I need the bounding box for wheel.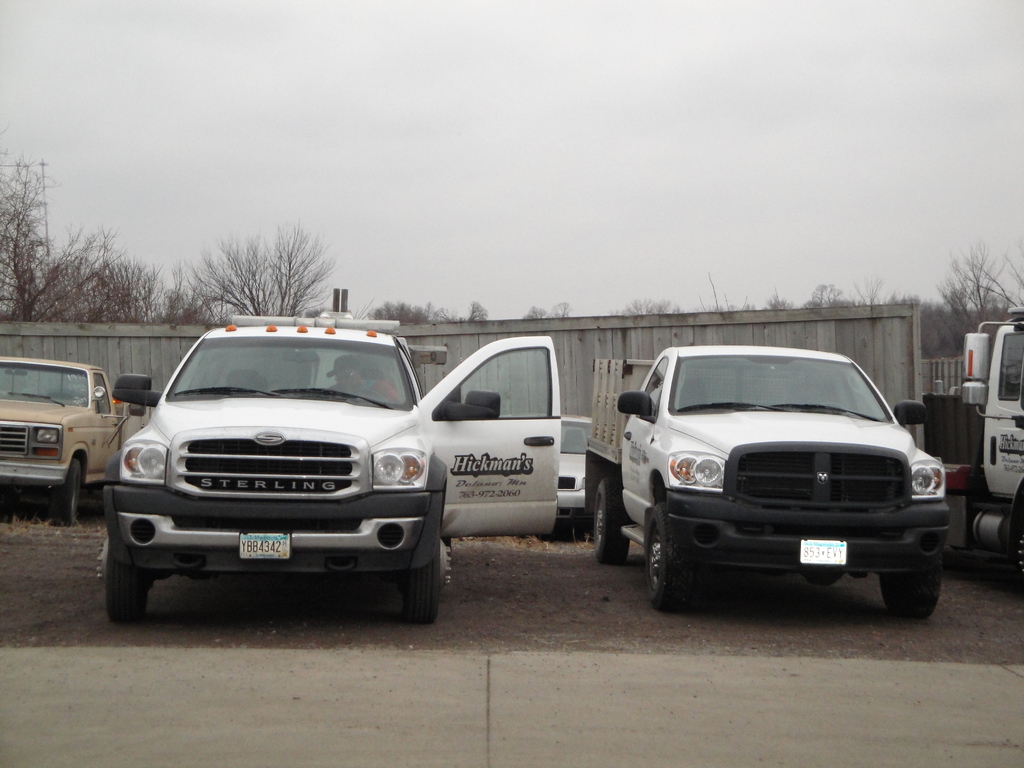
Here it is: x1=593 y1=479 x2=627 y2=569.
